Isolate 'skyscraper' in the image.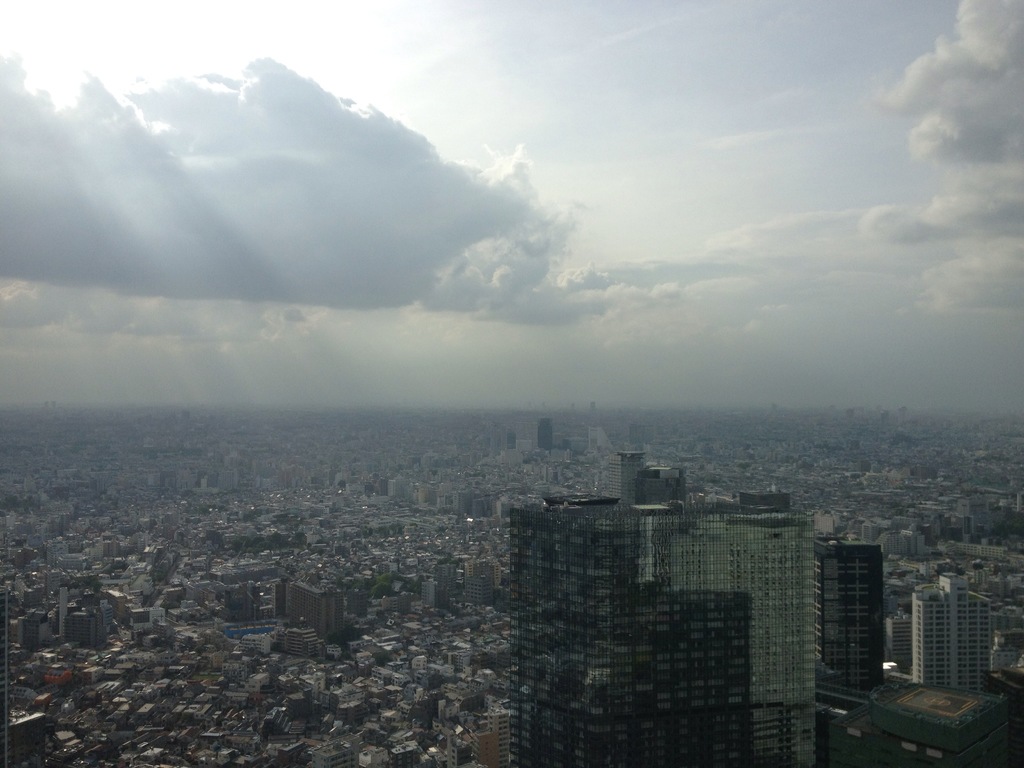
Isolated region: locate(812, 525, 895, 698).
